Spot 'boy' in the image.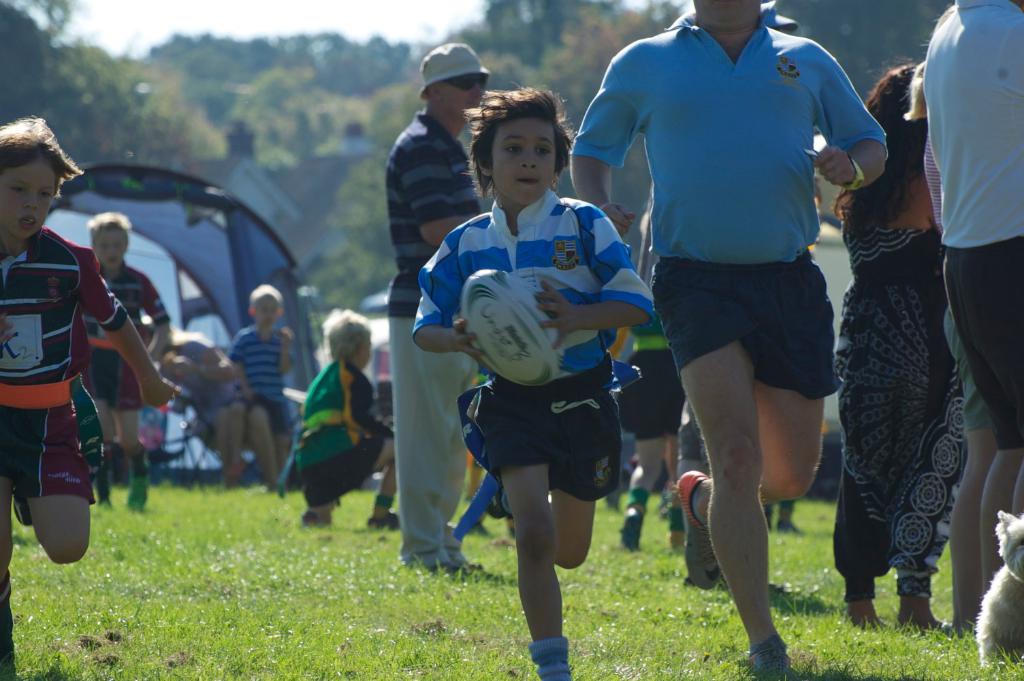
'boy' found at select_region(294, 310, 406, 530).
